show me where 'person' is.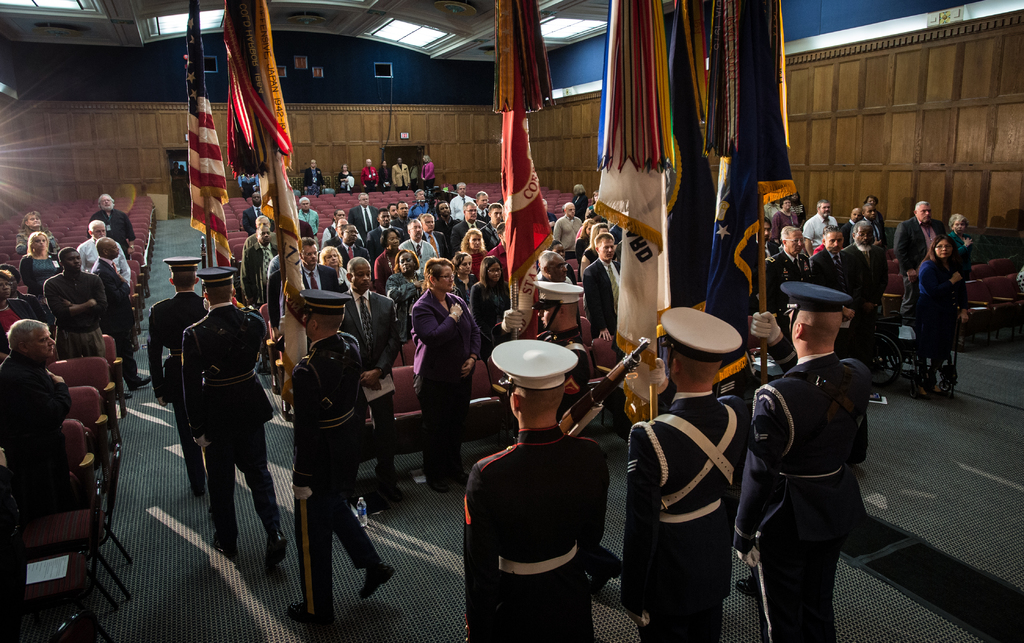
'person' is at region(463, 328, 622, 642).
